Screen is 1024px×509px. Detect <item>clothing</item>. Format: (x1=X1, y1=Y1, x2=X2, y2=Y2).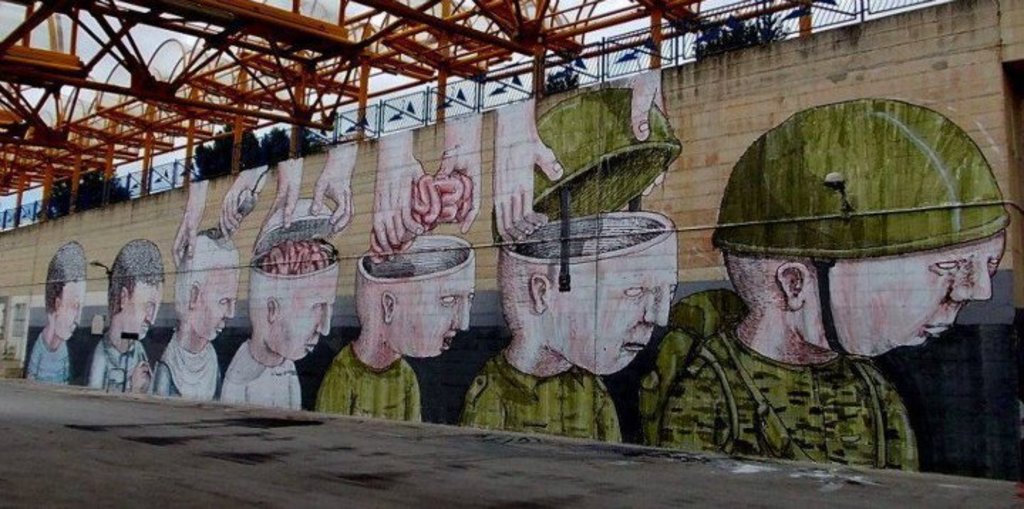
(x1=87, y1=331, x2=154, y2=390).
